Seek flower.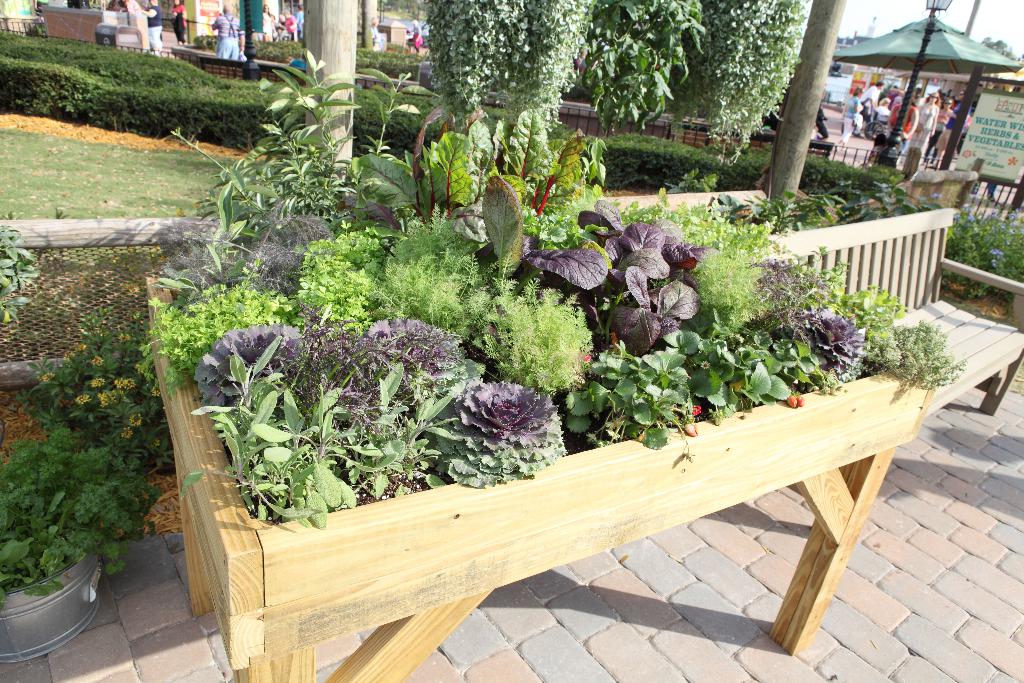
(x1=92, y1=378, x2=106, y2=388).
